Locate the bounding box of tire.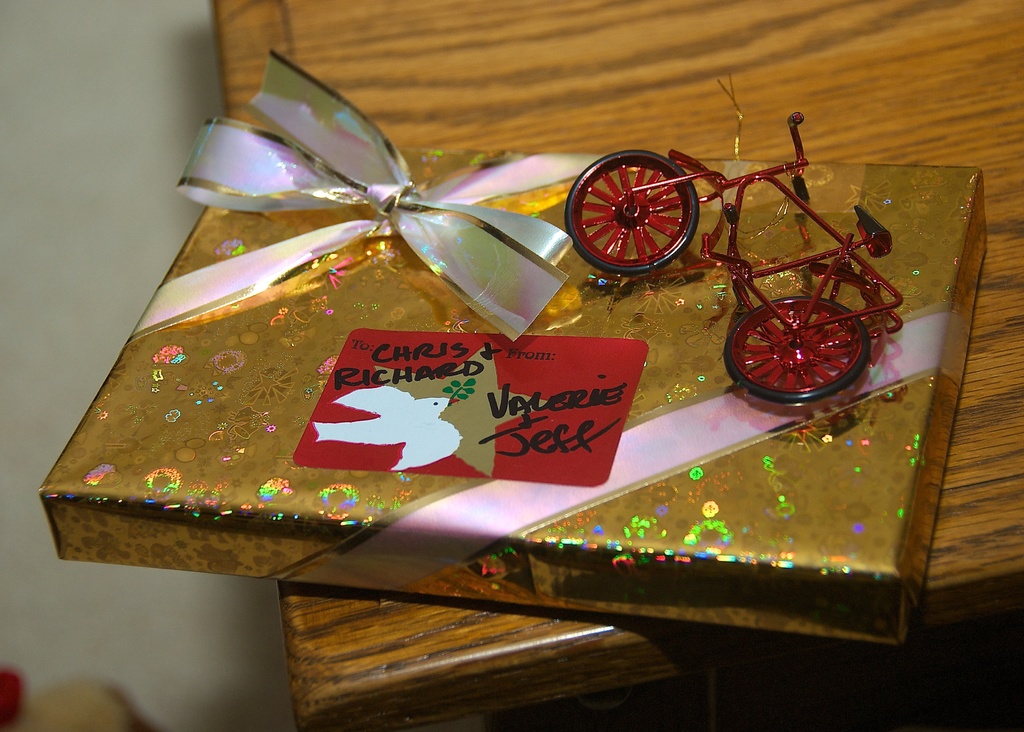
Bounding box: 727, 299, 879, 403.
